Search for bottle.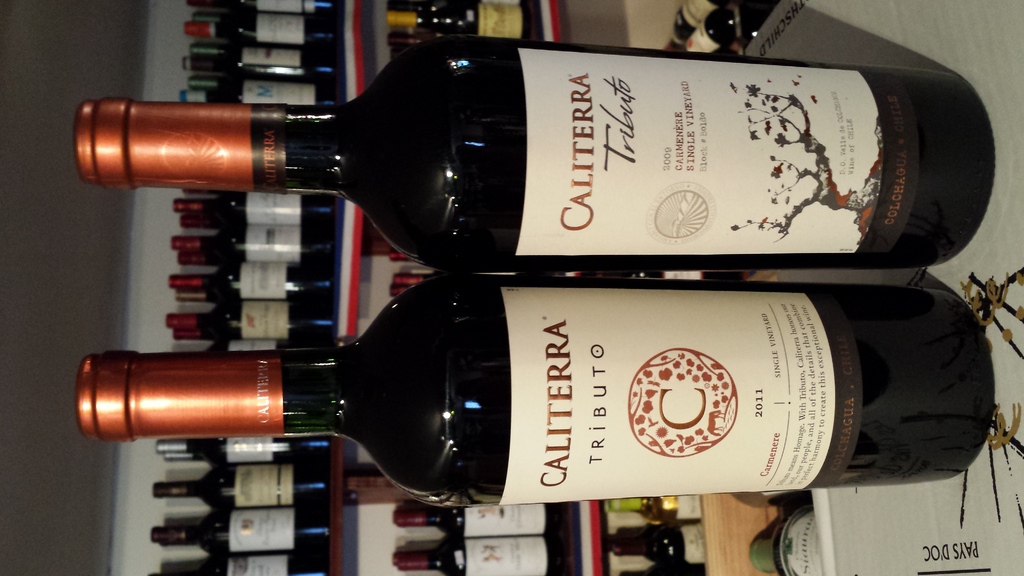
Found at box=[186, 73, 228, 89].
